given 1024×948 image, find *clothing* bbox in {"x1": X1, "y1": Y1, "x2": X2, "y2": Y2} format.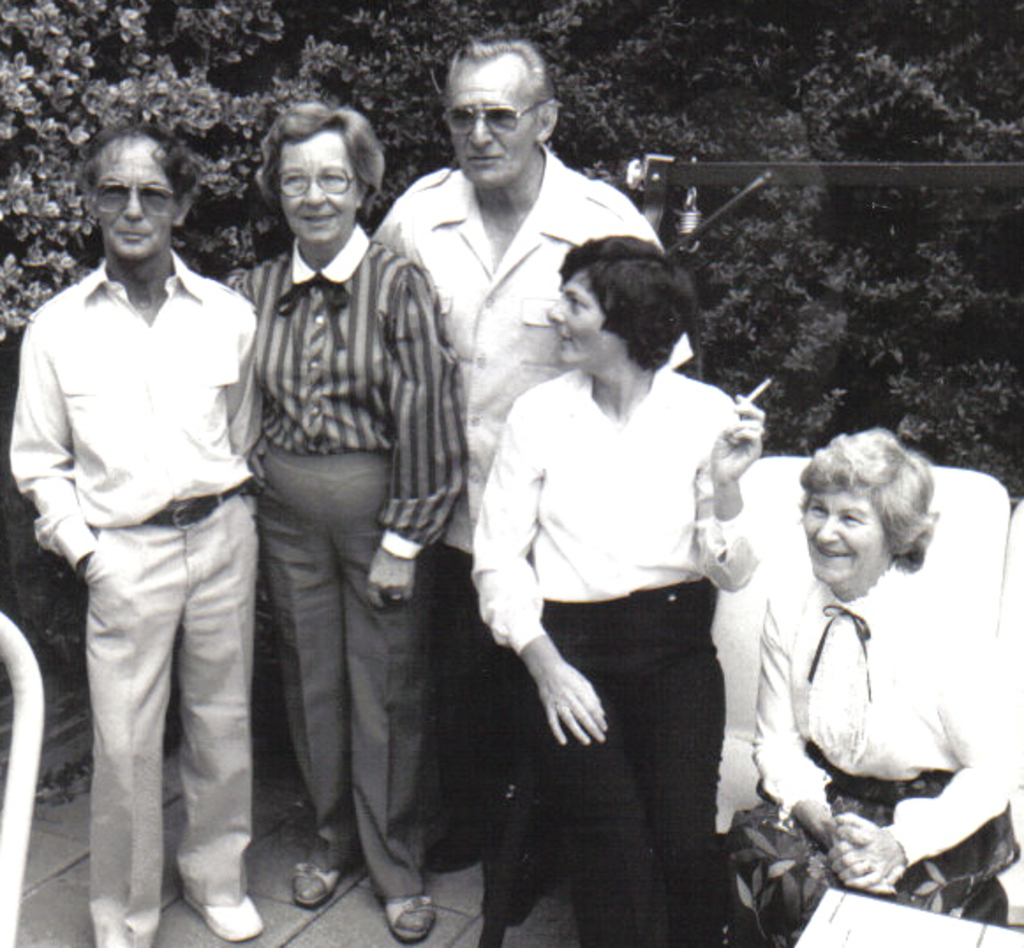
{"x1": 247, "y1": 241, "x2": 476, "y2": 893}.
